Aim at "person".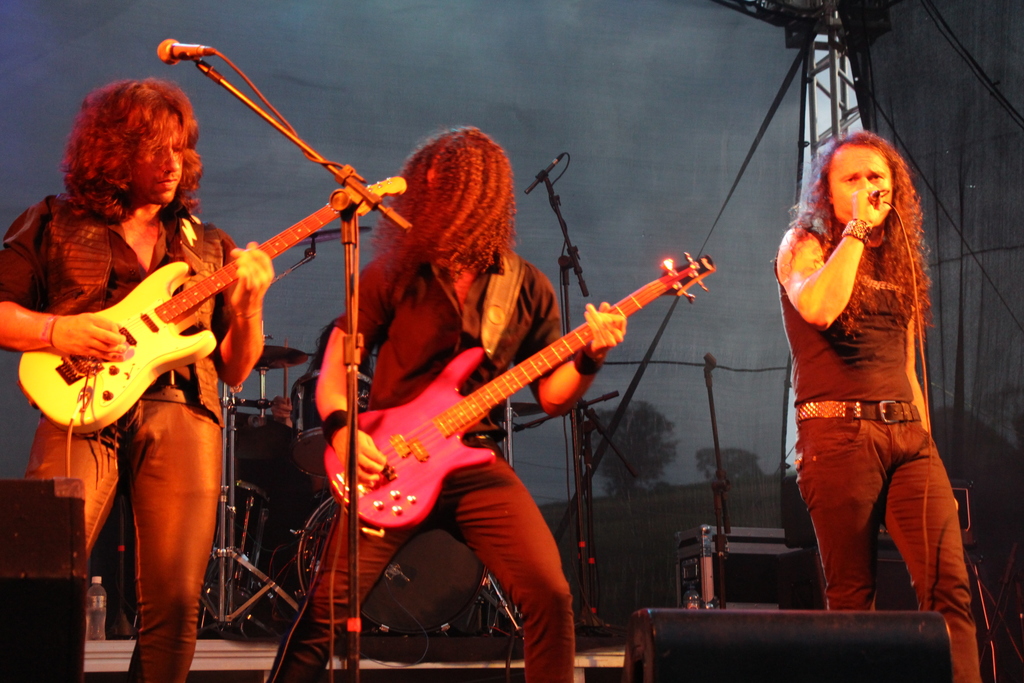
Aimed at 254:324:393:425.
